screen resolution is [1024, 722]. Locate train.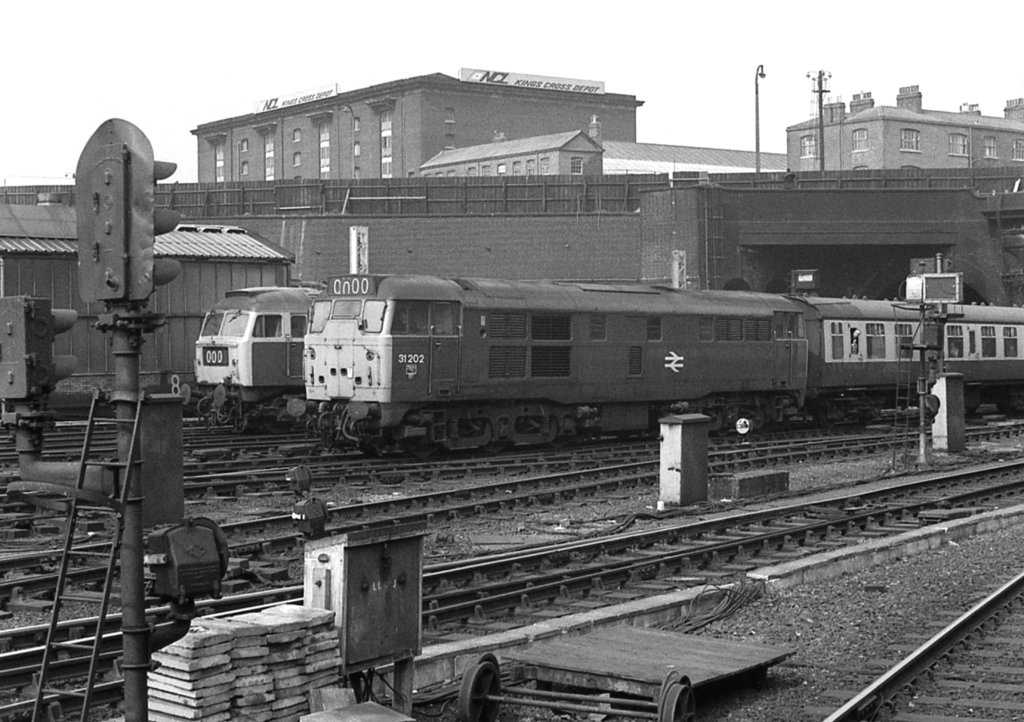
[284, 272, 1023, 464].
